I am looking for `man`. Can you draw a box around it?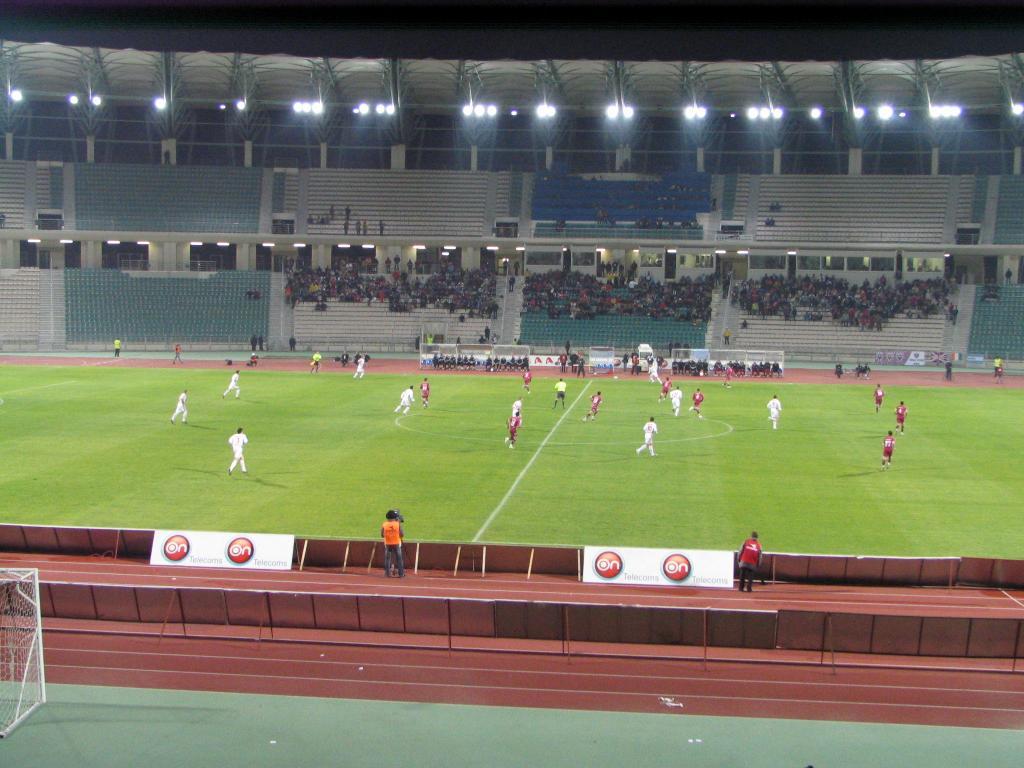
Sure, the bounding box is box=[417, 375, 430, 406].
